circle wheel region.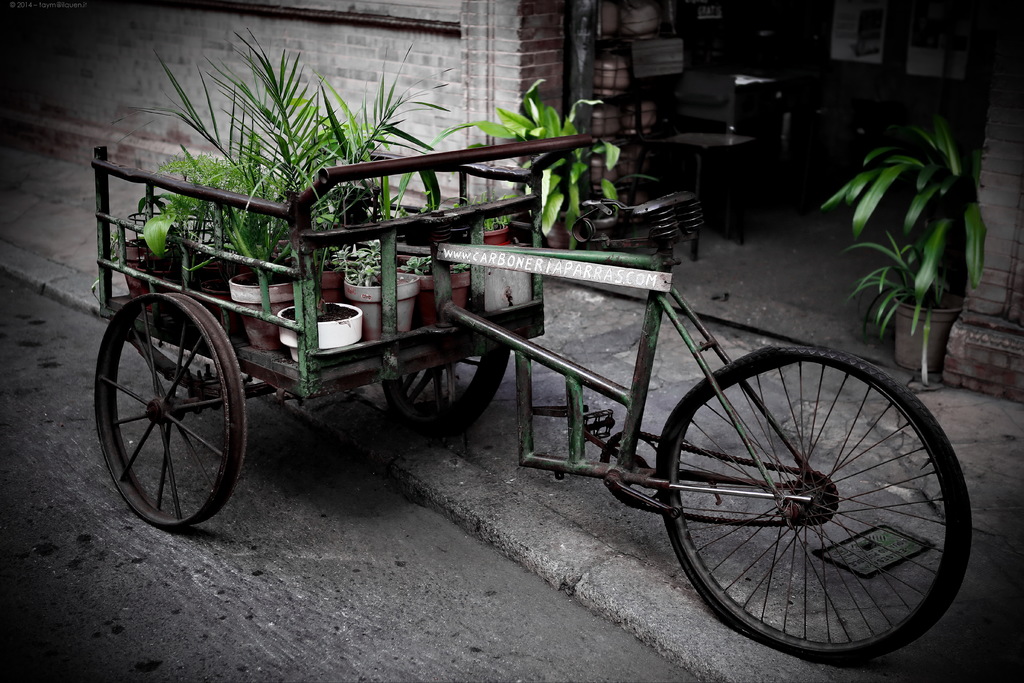
Region: l=97, t=292, r=241, b=519.
